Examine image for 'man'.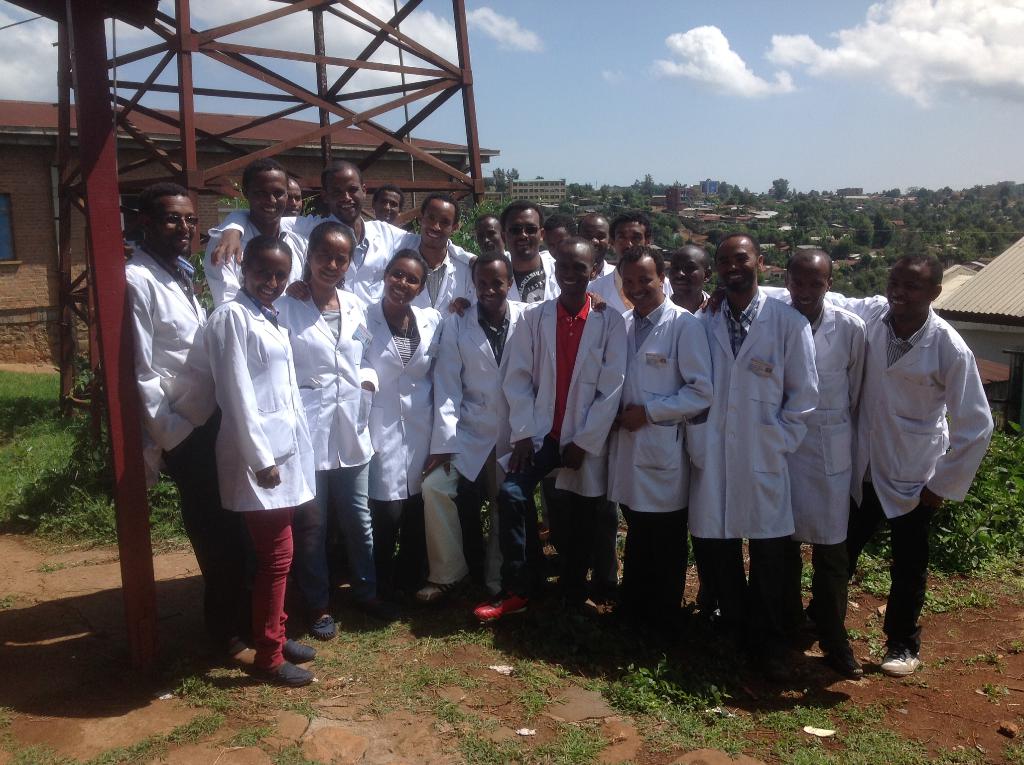
Examination result: <region>125, 182, 254, 672</region>.
